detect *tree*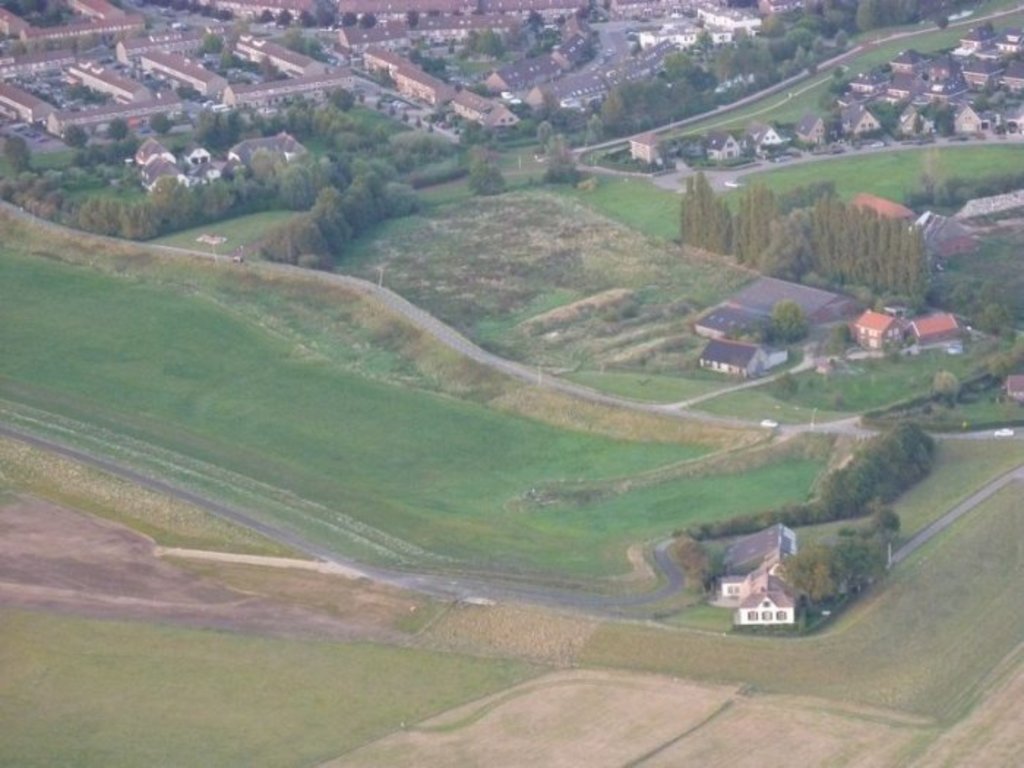
Rect(467, 157, 506, 193)
